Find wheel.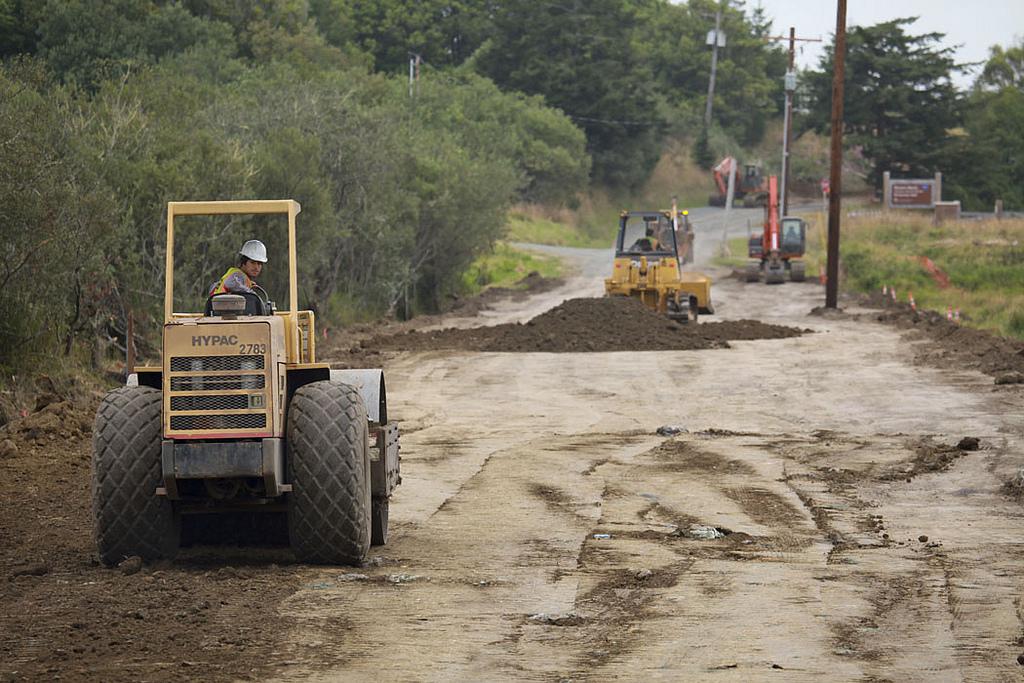
select_region(744, 258, 762, 283).
